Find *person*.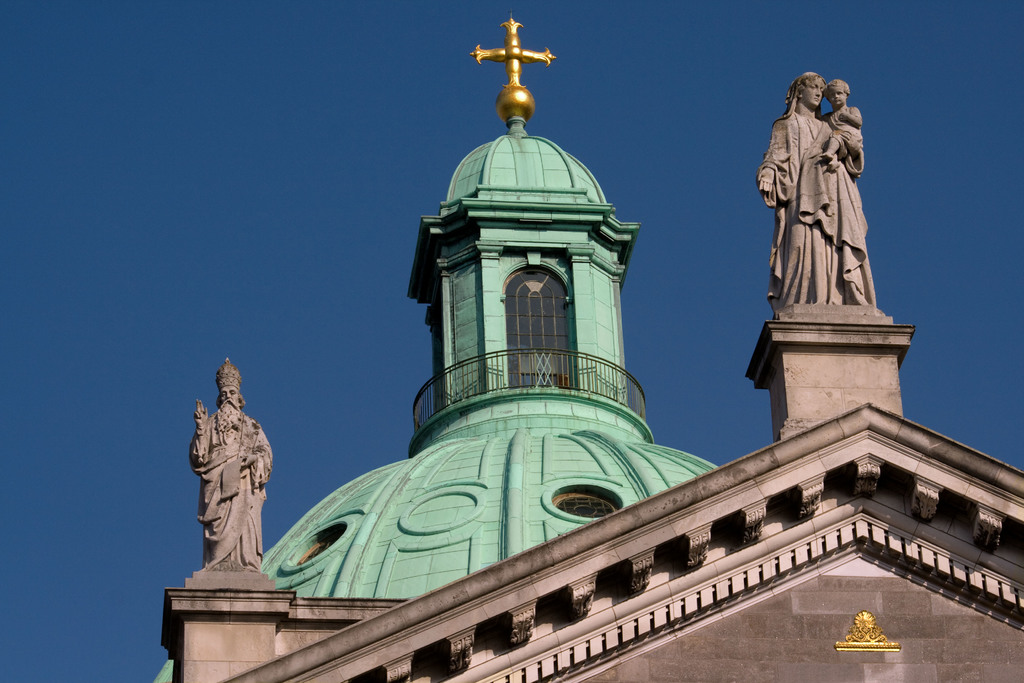
<bbox>826, 75, 868, 172</bbox>.
